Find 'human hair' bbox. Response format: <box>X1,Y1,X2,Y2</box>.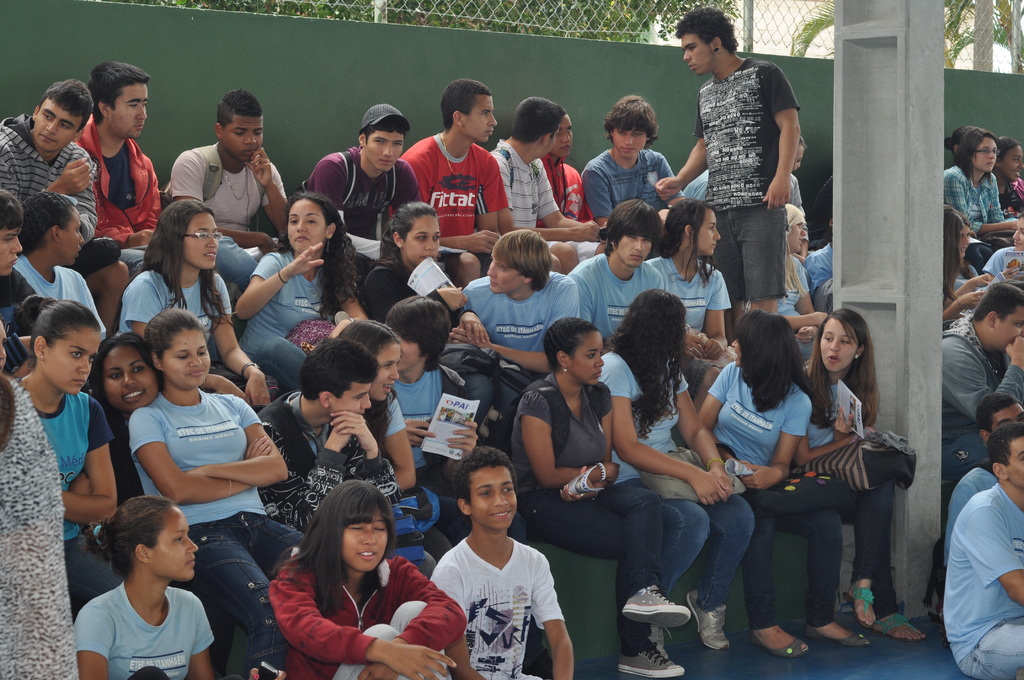
<box>275,479,396,620</box>.
